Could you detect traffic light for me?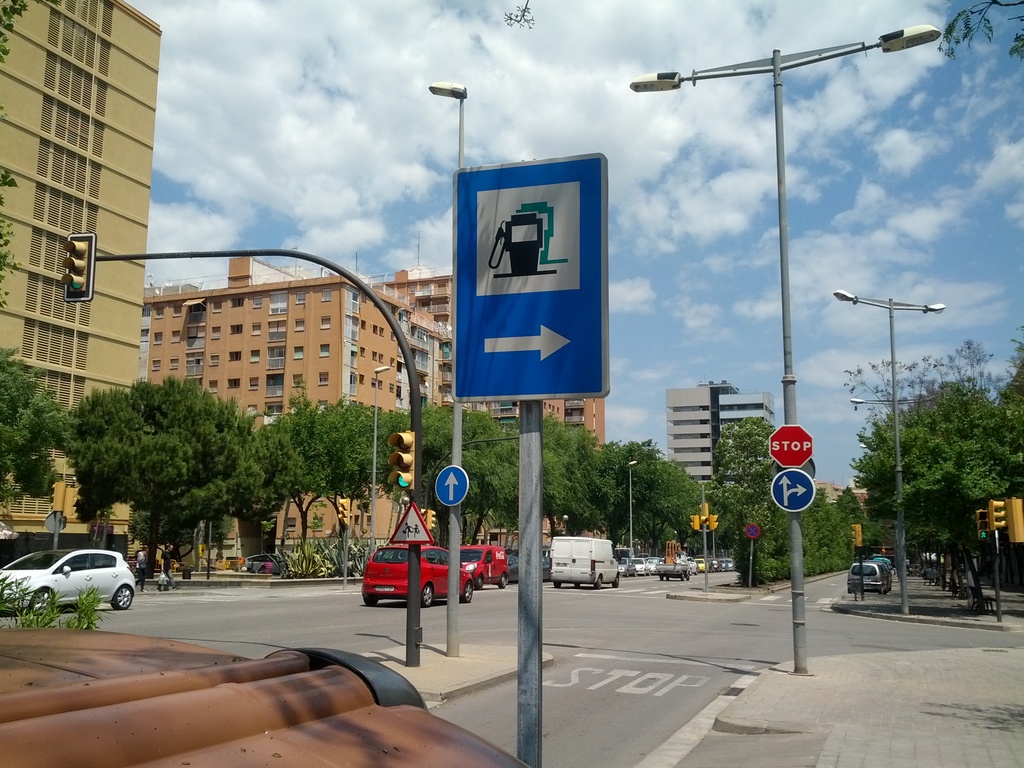
Detection result: bbox=(420, 508, 428, 517).
